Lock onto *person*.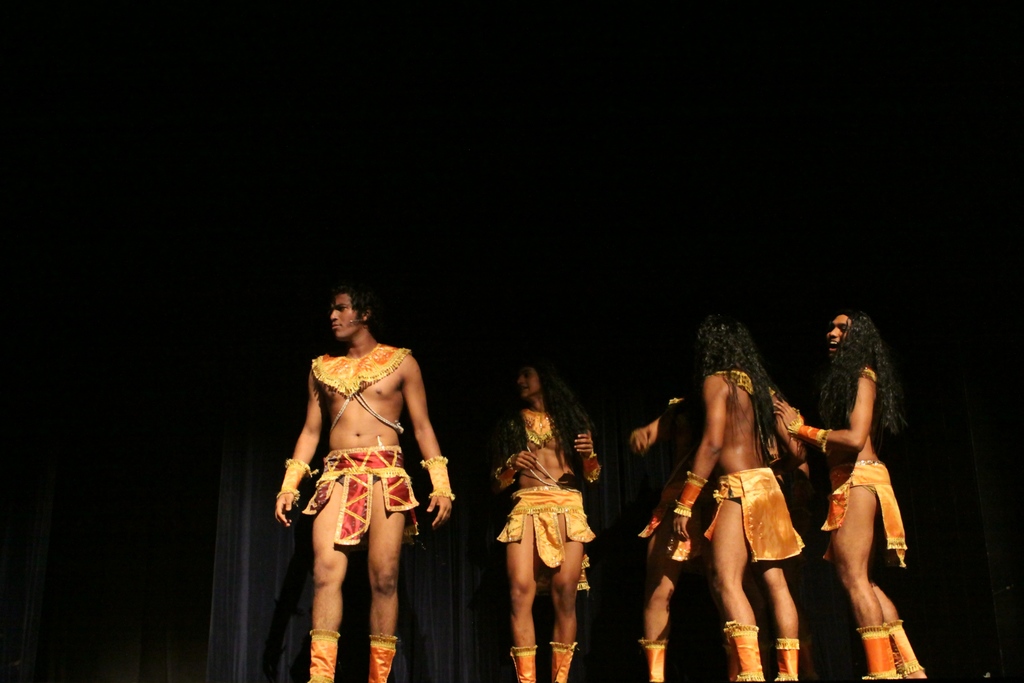
Locked: 771, 304, 924, 677.
